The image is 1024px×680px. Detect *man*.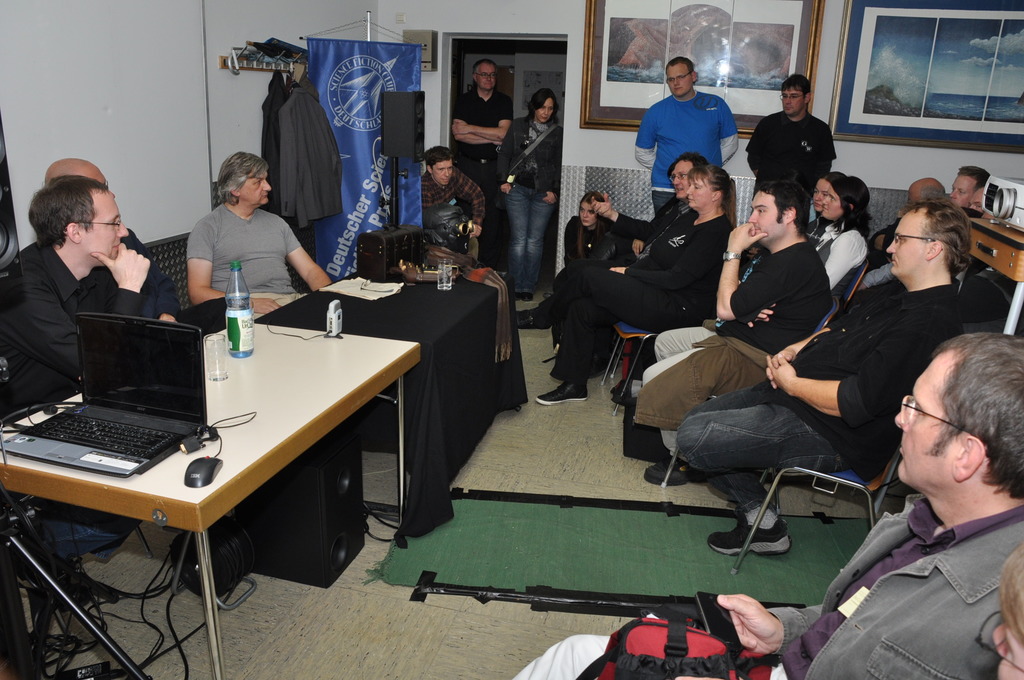
Detection: <box>644,179,828,485</box>.
